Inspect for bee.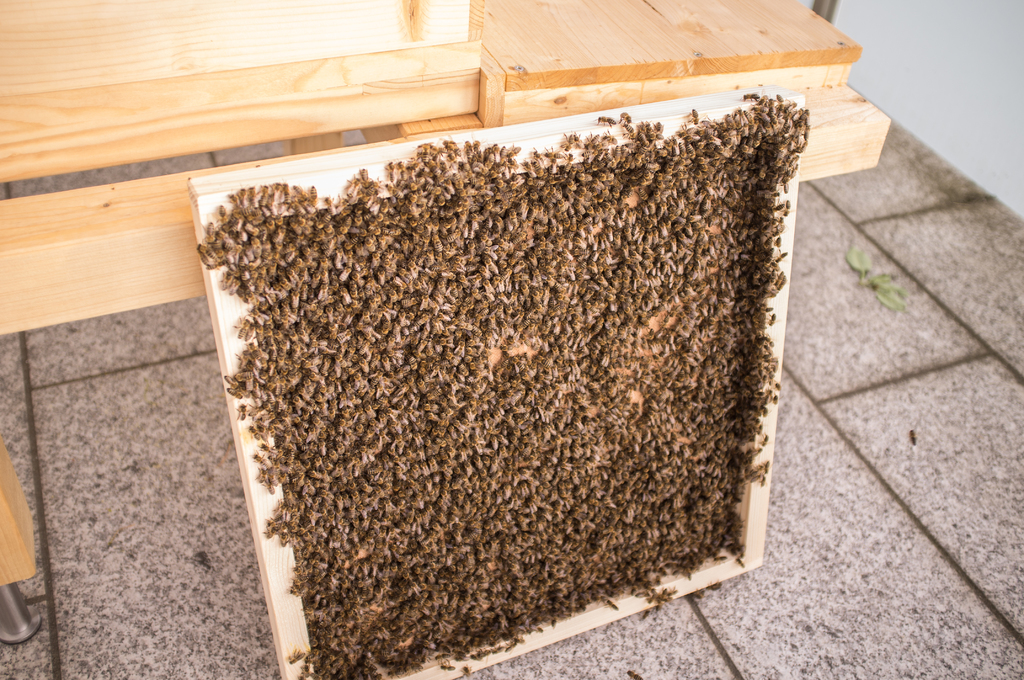
Inspection: {"left": 470, "top": 152, "right": 483, "bottom": 161}.
